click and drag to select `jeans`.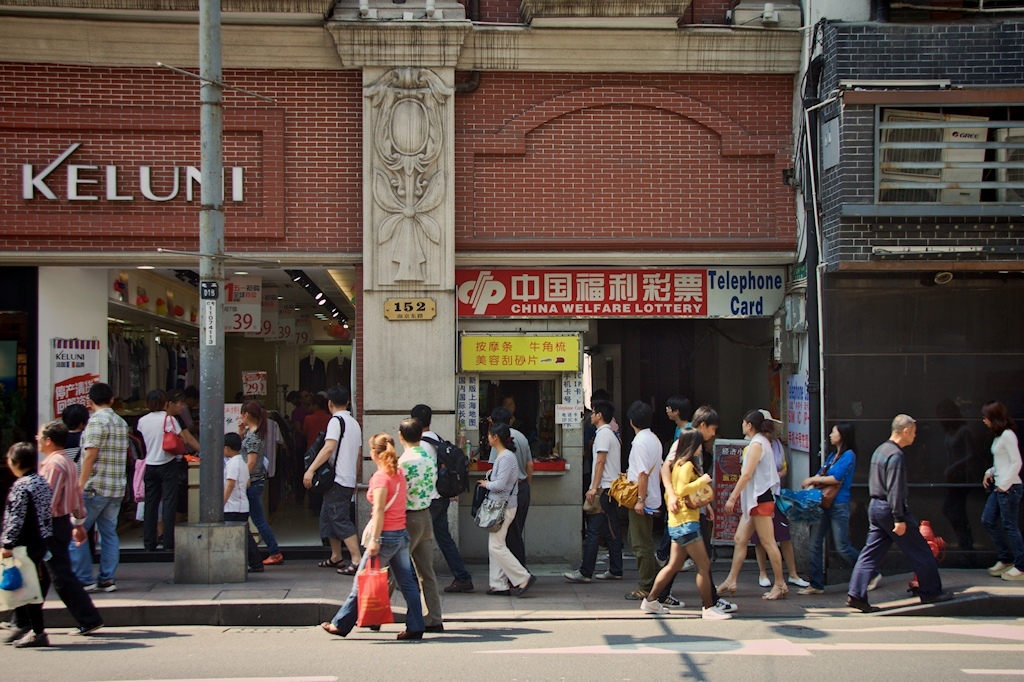
Selection: bbox(69, 491, 119, 579).
